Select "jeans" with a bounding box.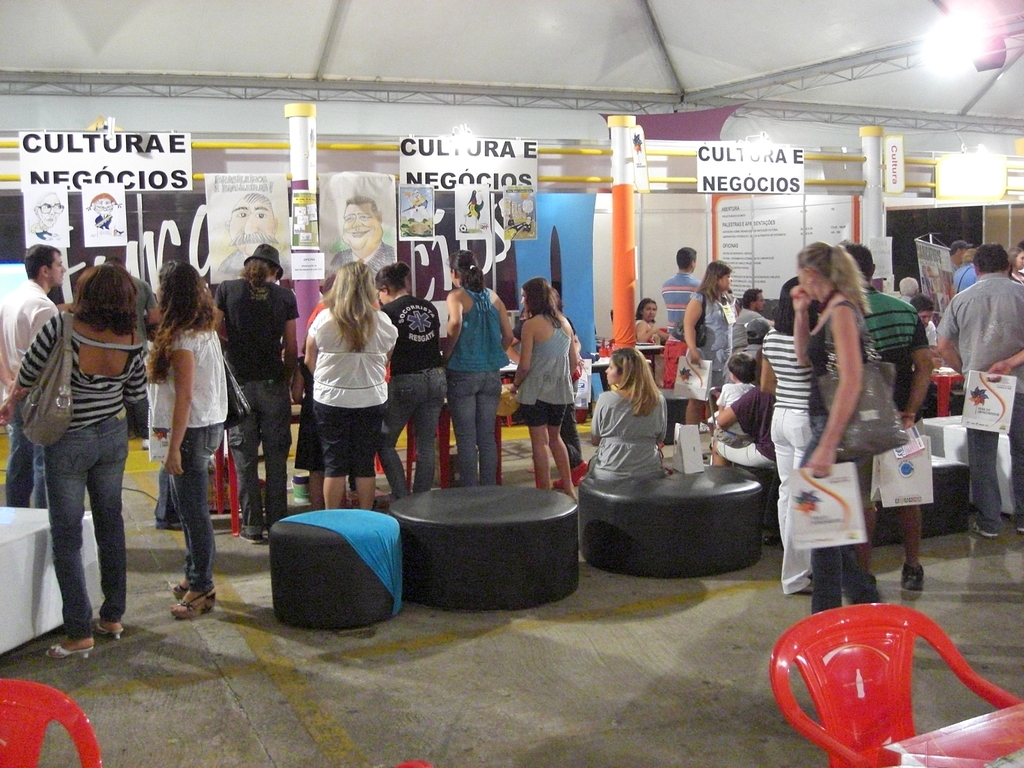
bbox=[41, 408, 125, 639].
